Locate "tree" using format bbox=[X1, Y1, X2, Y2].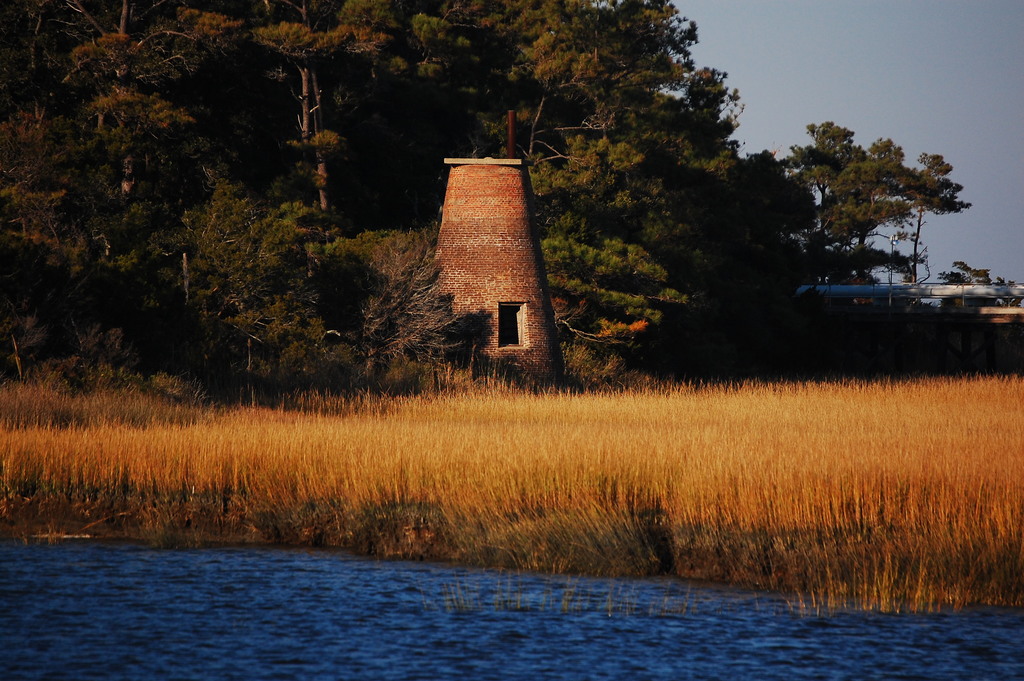
bbox=[938, 261, 1009, 282].
